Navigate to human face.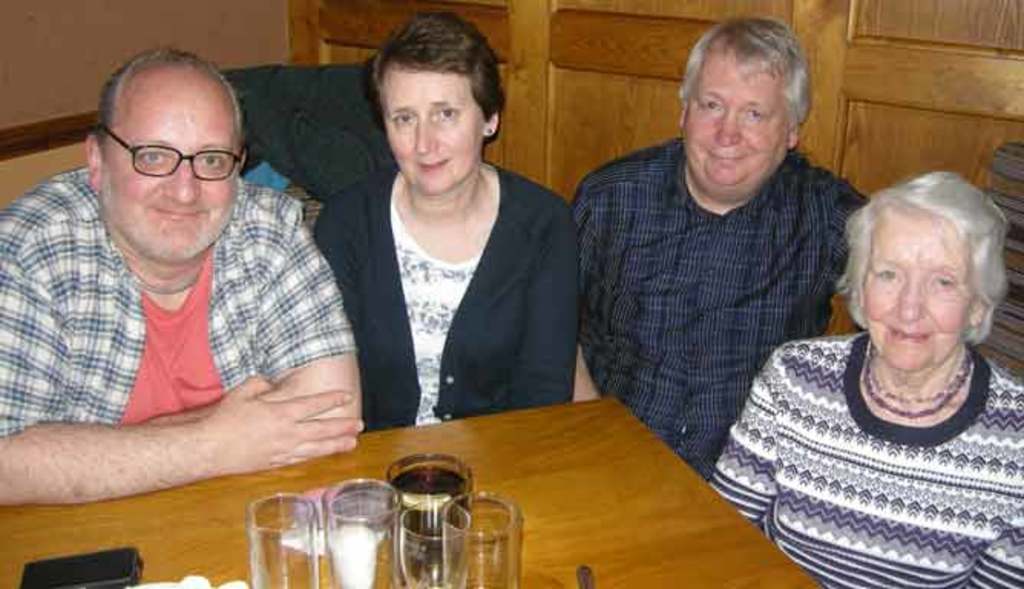
Navigation target: 684,54,788,193.
